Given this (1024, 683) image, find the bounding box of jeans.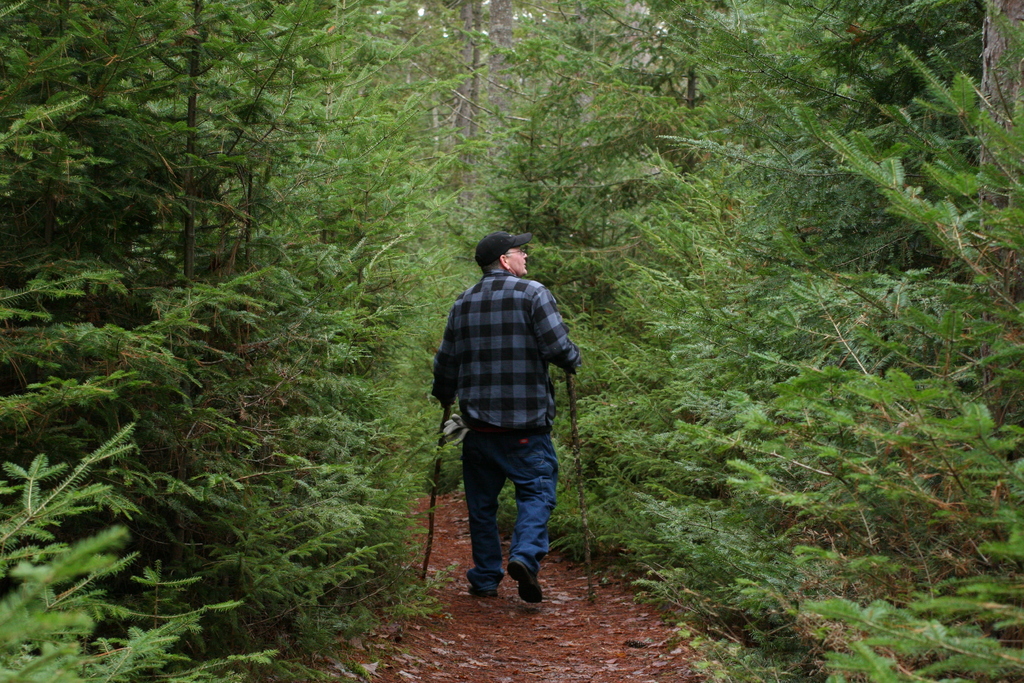
bbox=[456, 434, 568, 603].
